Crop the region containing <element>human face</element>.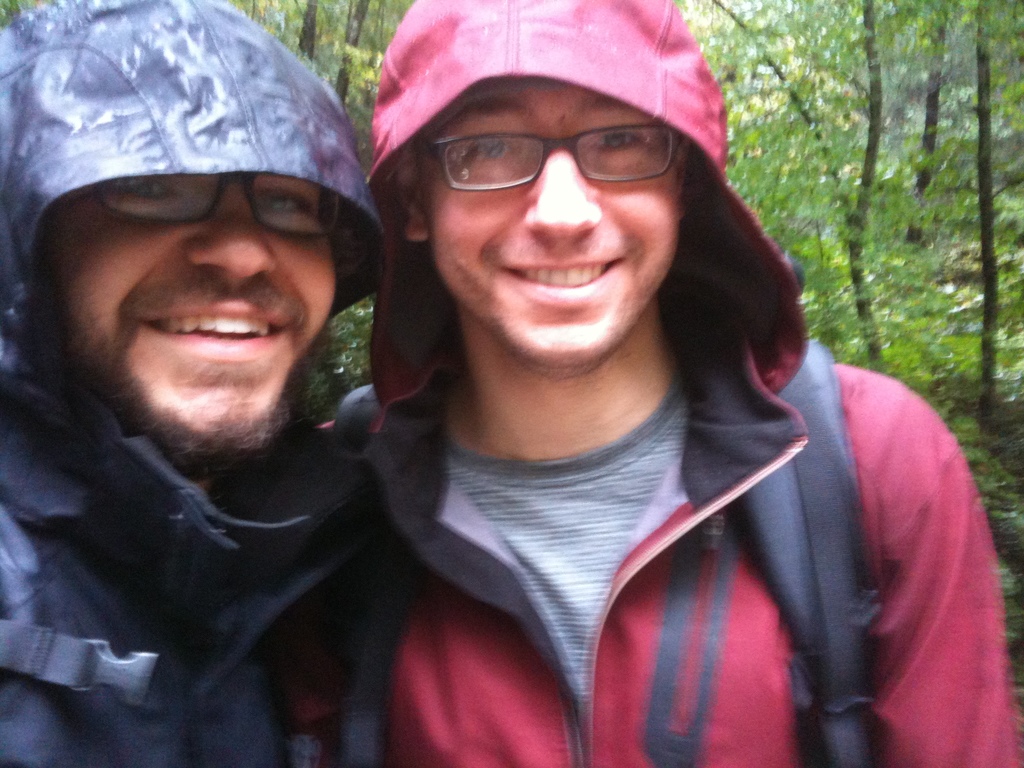
Crop region: bbox=(419, 74, 687, 371).
